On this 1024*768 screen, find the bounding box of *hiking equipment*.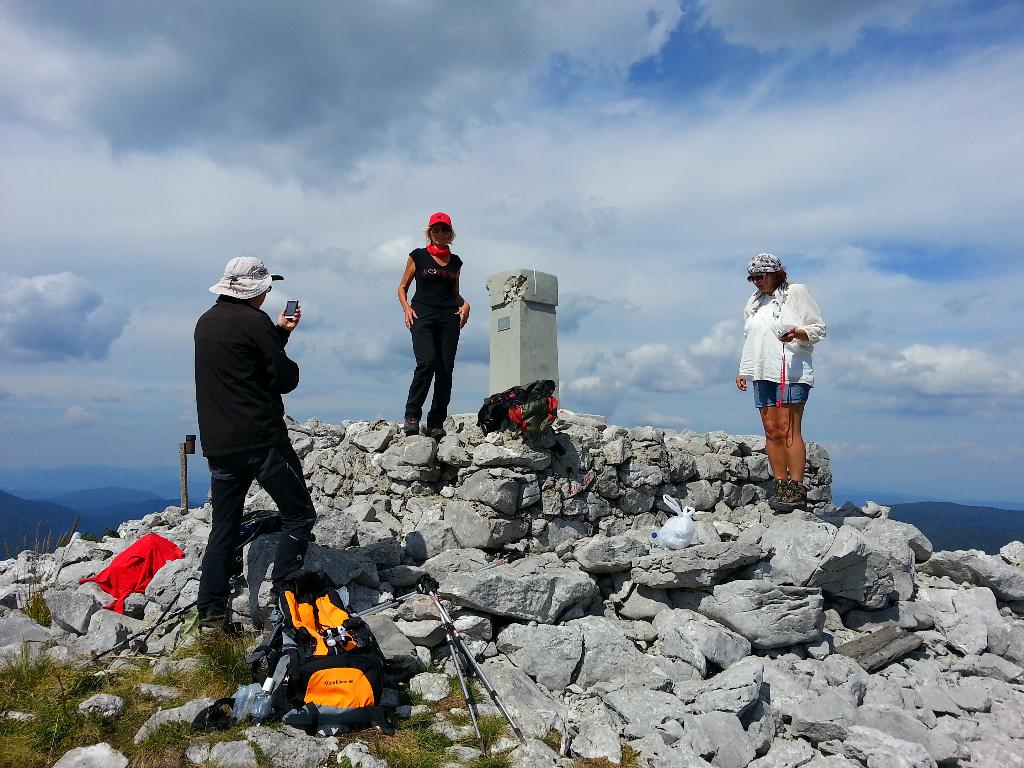
Bounding box: BBox(131, 569, 197, 659).
